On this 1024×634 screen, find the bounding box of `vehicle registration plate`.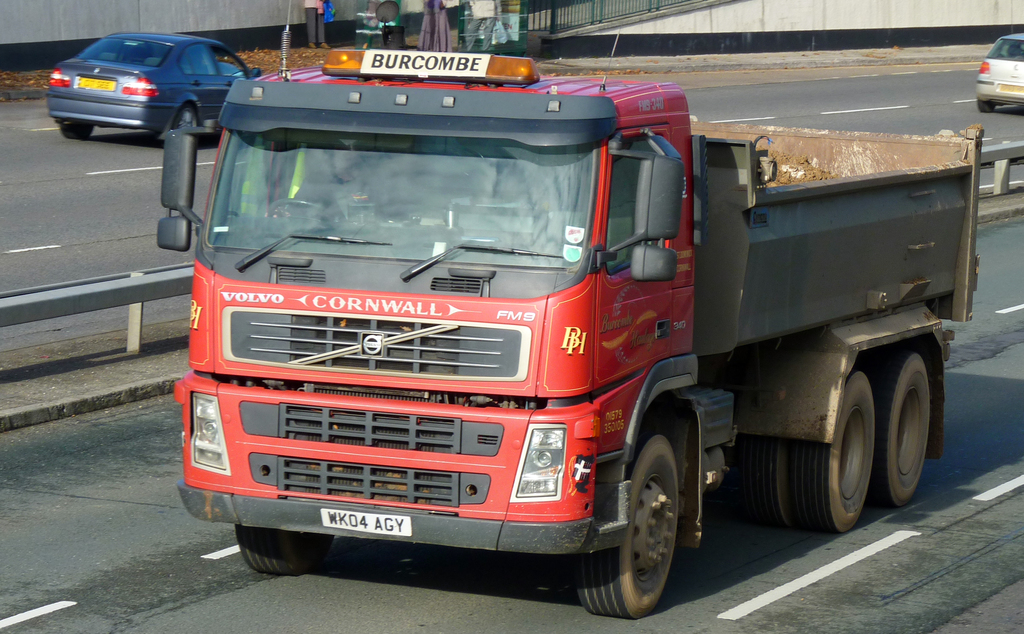
Bounding box: [left=318, top=507, right=412, bottom=534].
